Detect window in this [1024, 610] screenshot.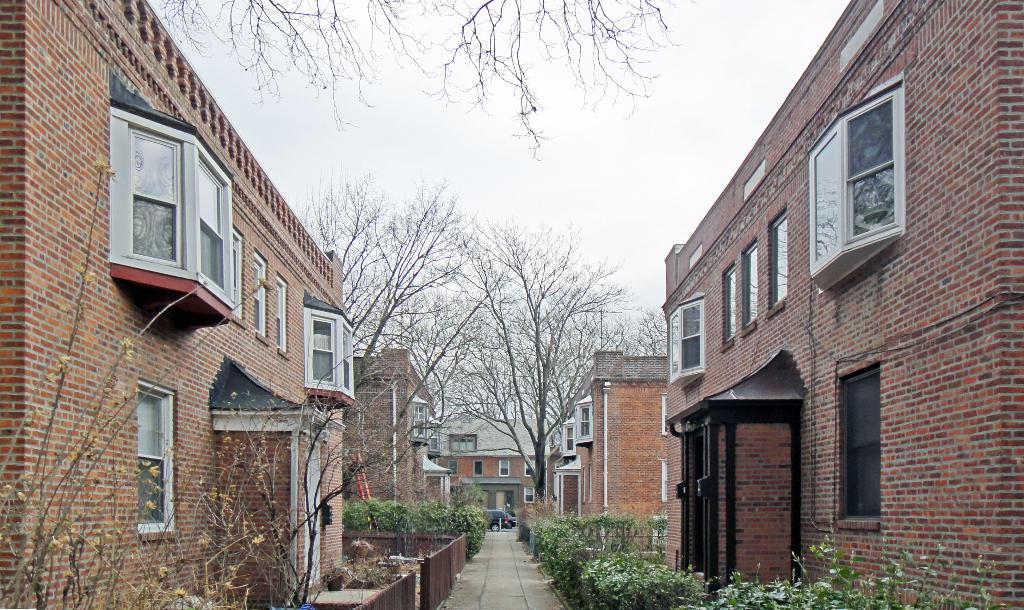
Detection: 134/377/177/532.
